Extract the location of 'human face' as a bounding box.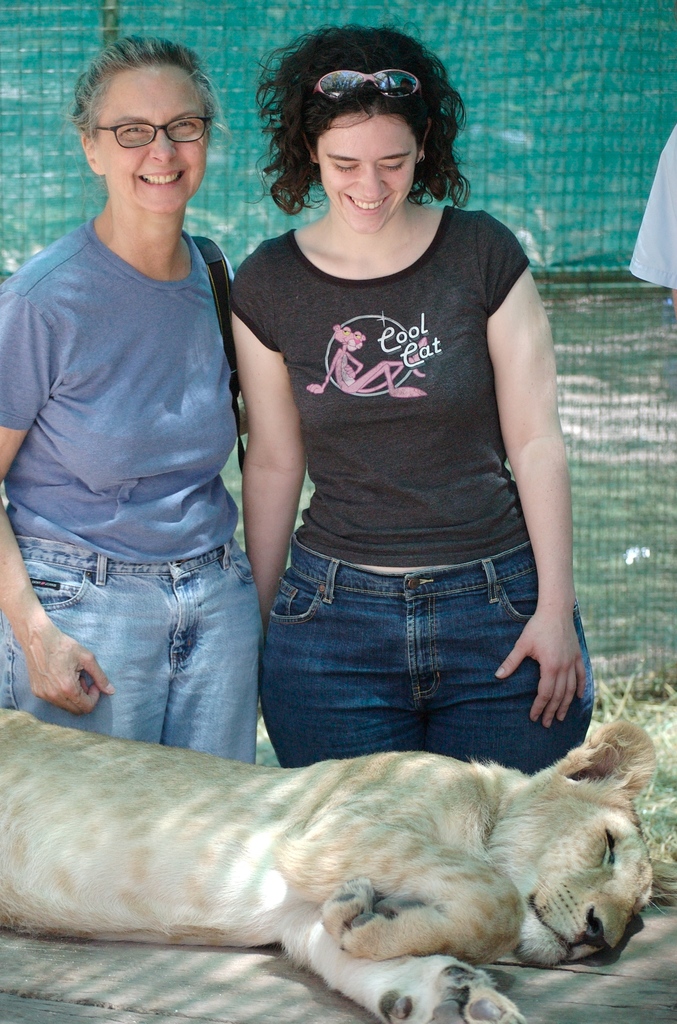
(94, 56, 208, 206).
